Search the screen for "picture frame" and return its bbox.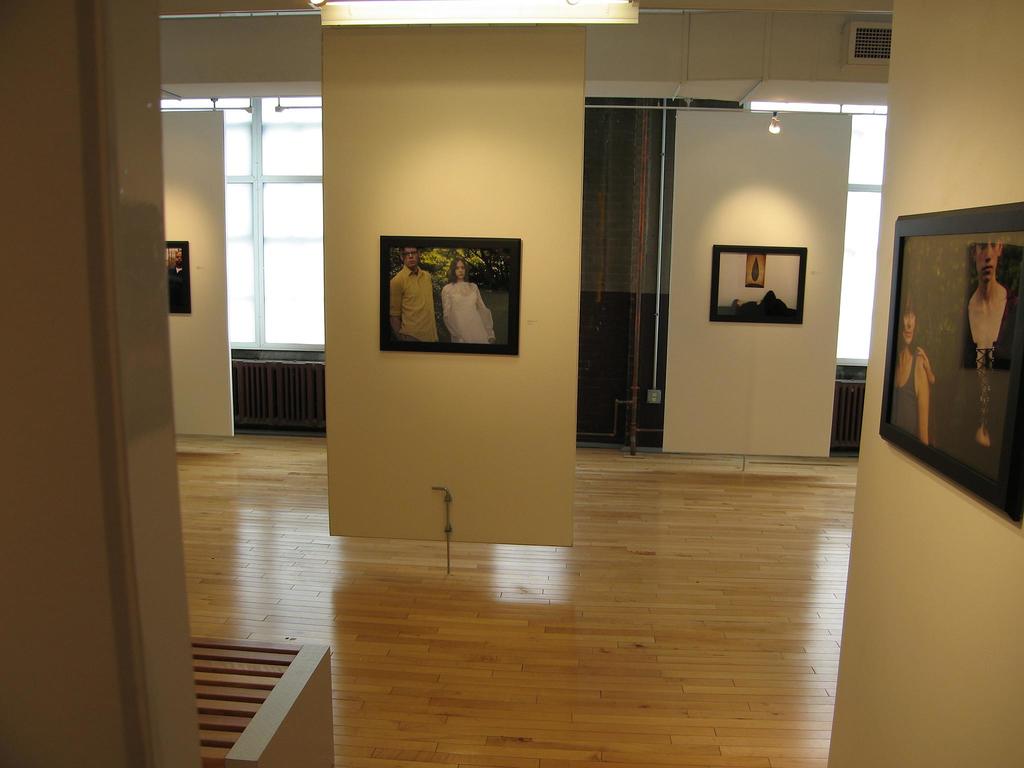
Found: BBox(164, 241, 193, 315).
